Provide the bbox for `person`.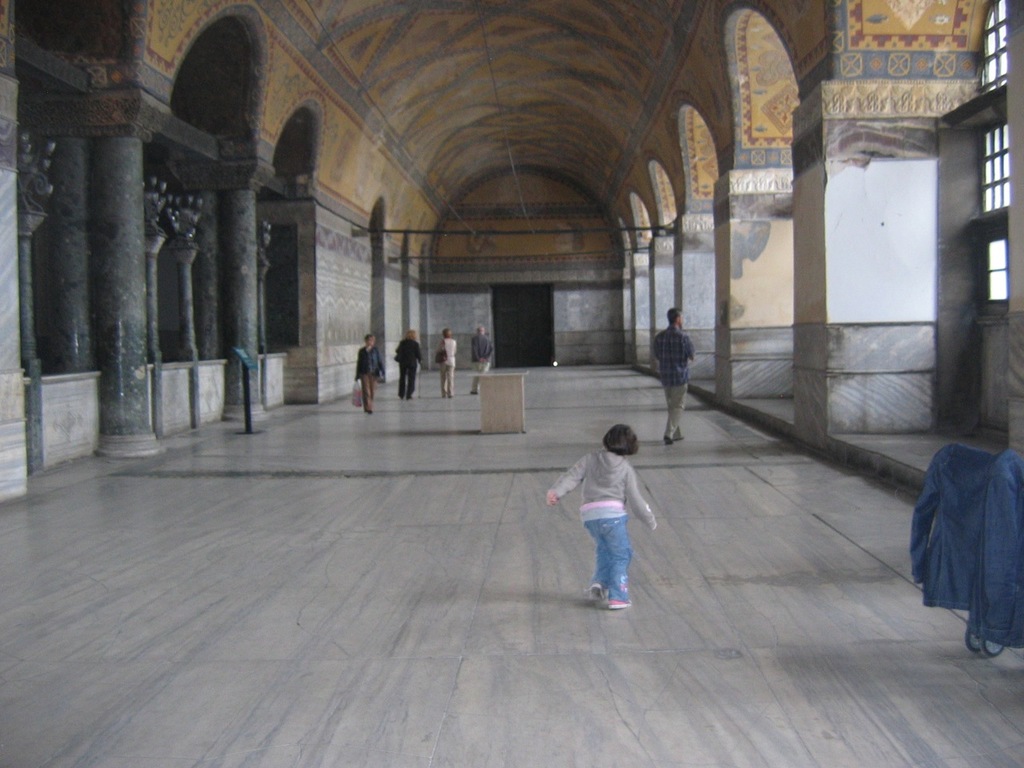
box=[394, 322, 429, 398].
